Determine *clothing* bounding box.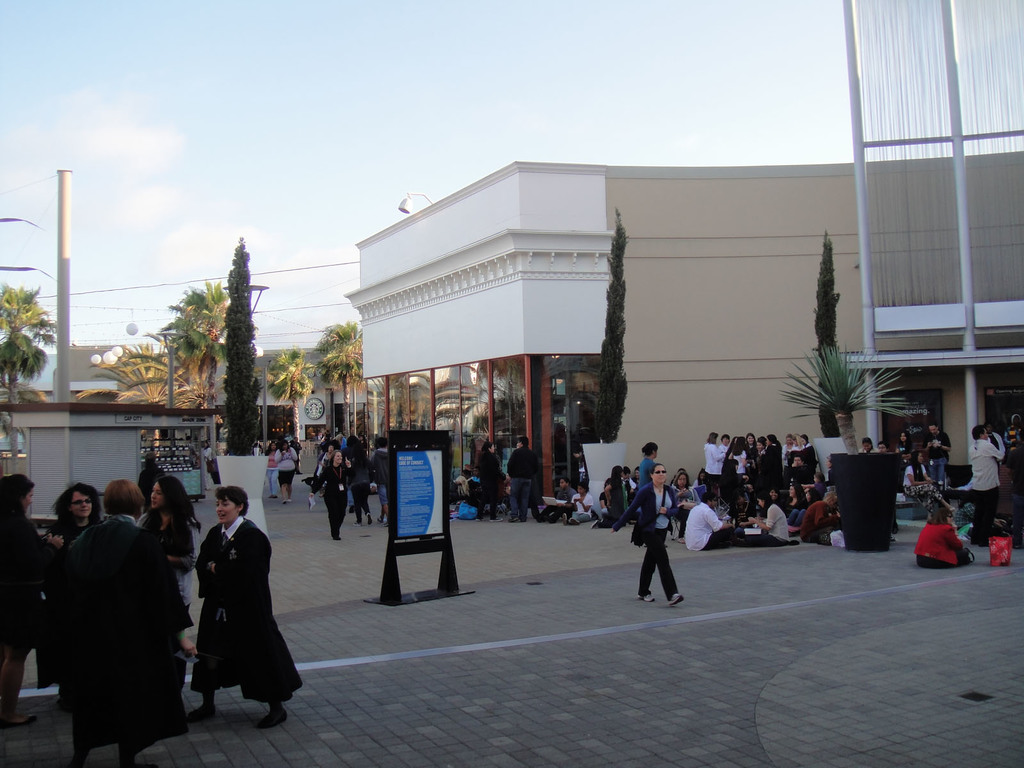
Determined: [55, 479, 204, 760].
